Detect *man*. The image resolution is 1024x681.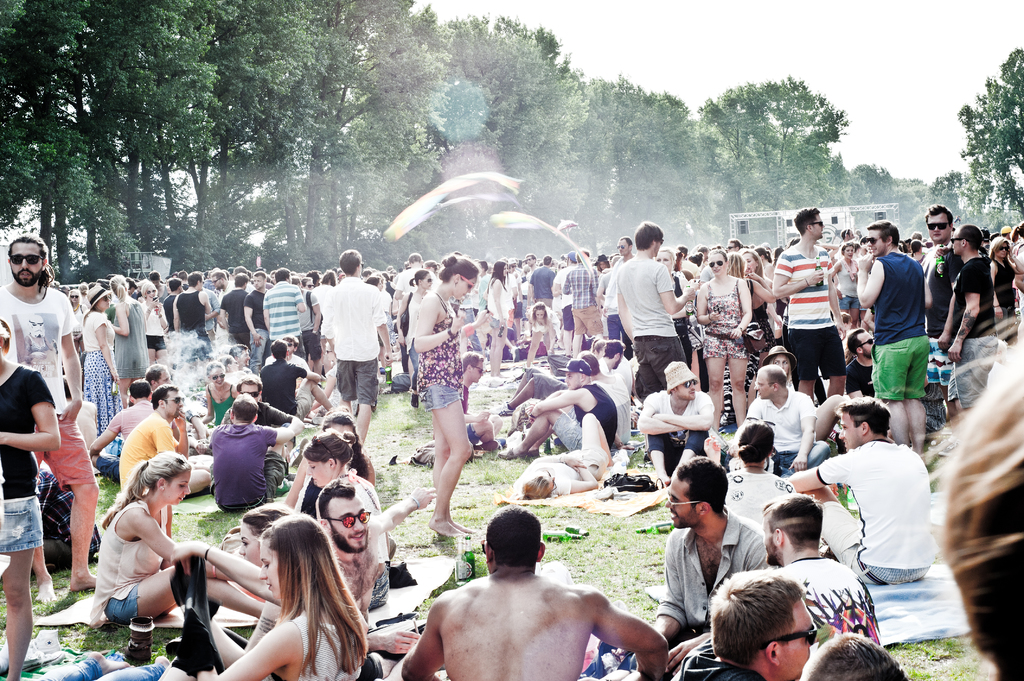
rect(401, 501, 671, 680).
